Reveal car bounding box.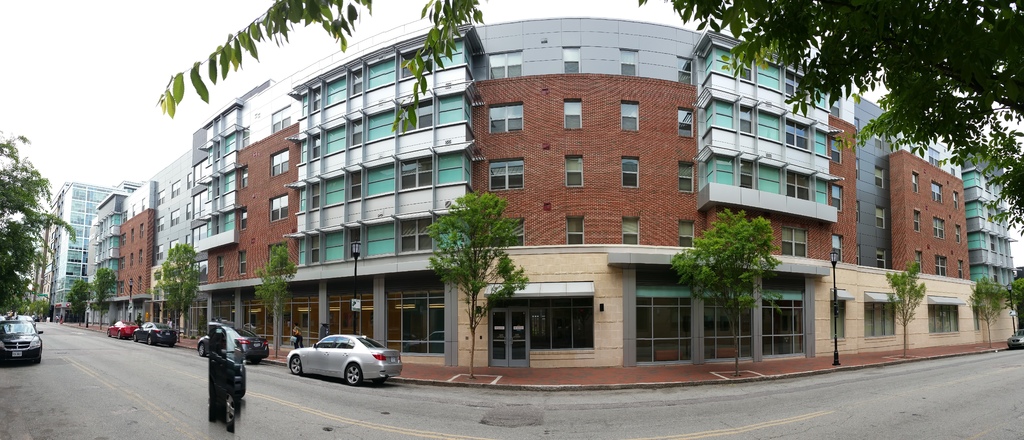
Revealed: rect(196, 329, 269, 361).
